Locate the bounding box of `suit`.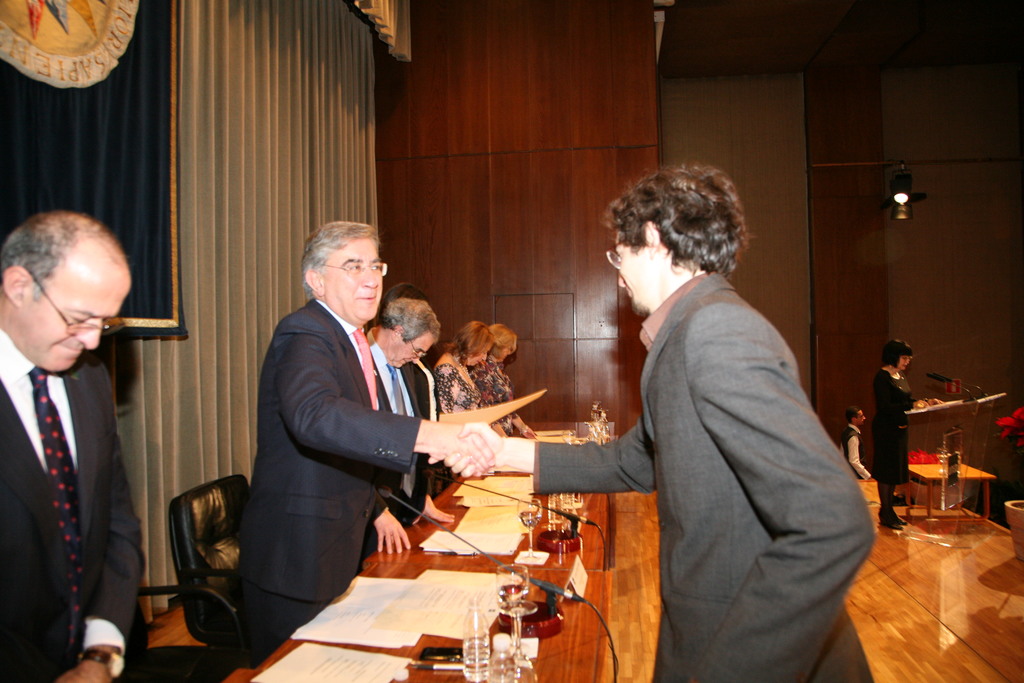
Bounding box: [0,179,165,680].
